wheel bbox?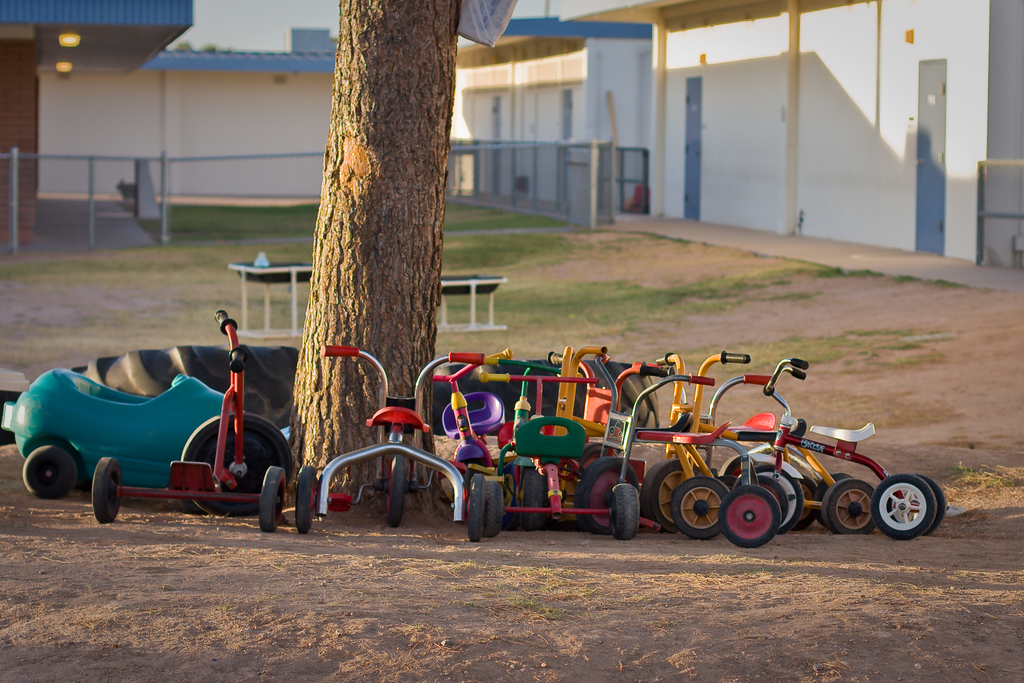
x1=717 y1=484 x2=781 y2=547
